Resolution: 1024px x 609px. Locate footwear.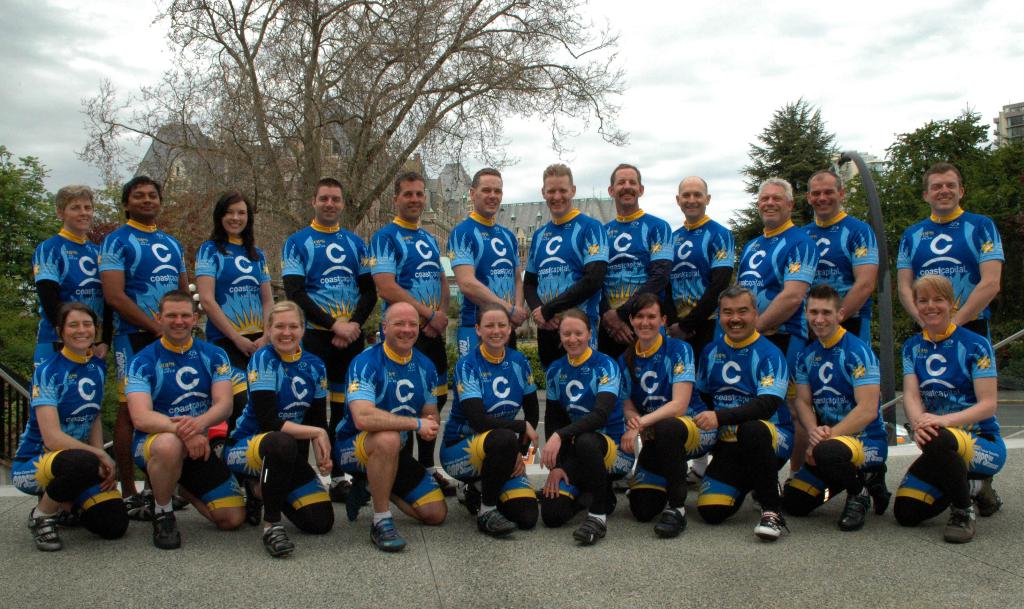
bbox=[867, 470, 891, 512].
